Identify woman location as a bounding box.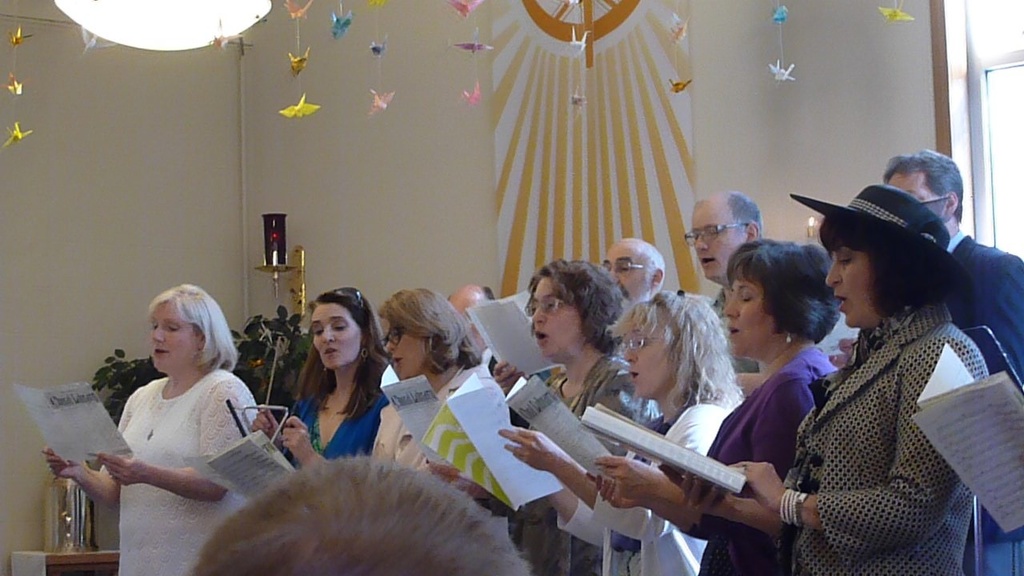
pyautogui.locateOnScreen(426, 253, 662, 575).
